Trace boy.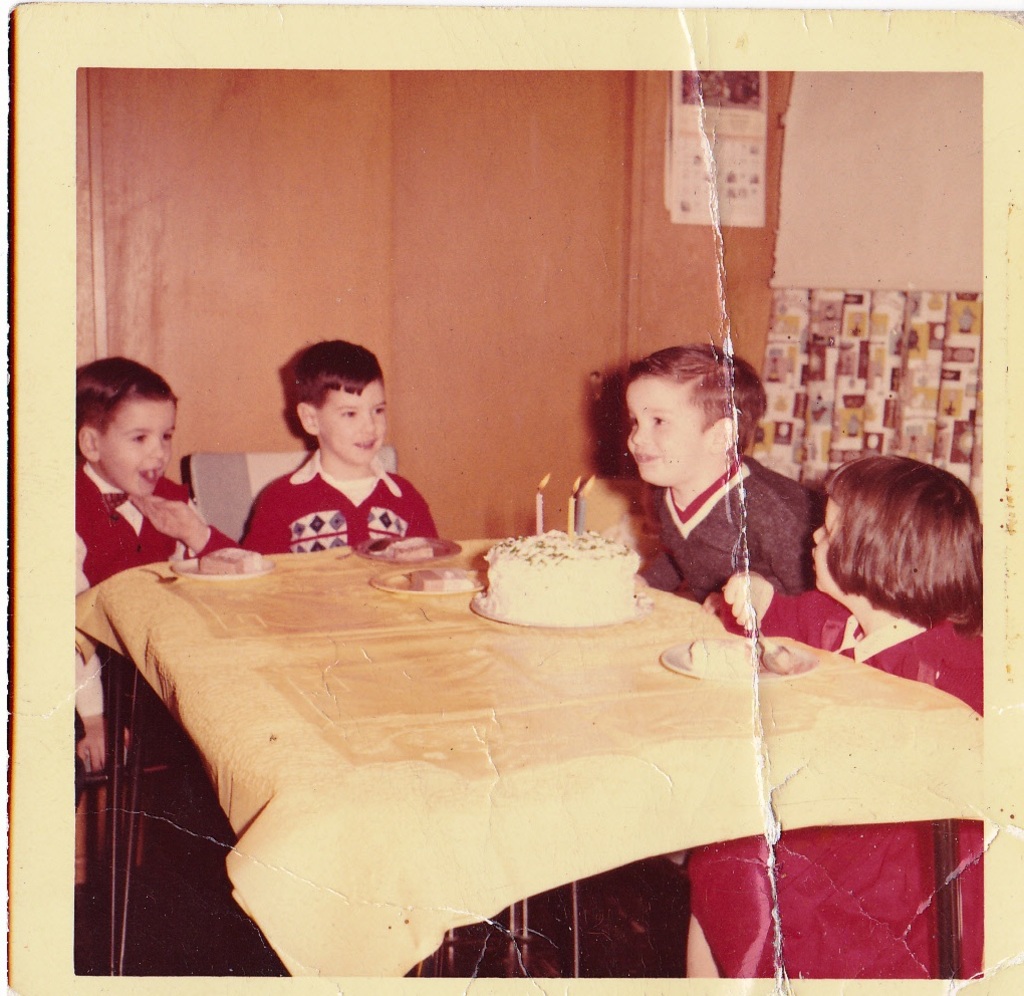
Traced to box=[218, 344, 433, 568].
